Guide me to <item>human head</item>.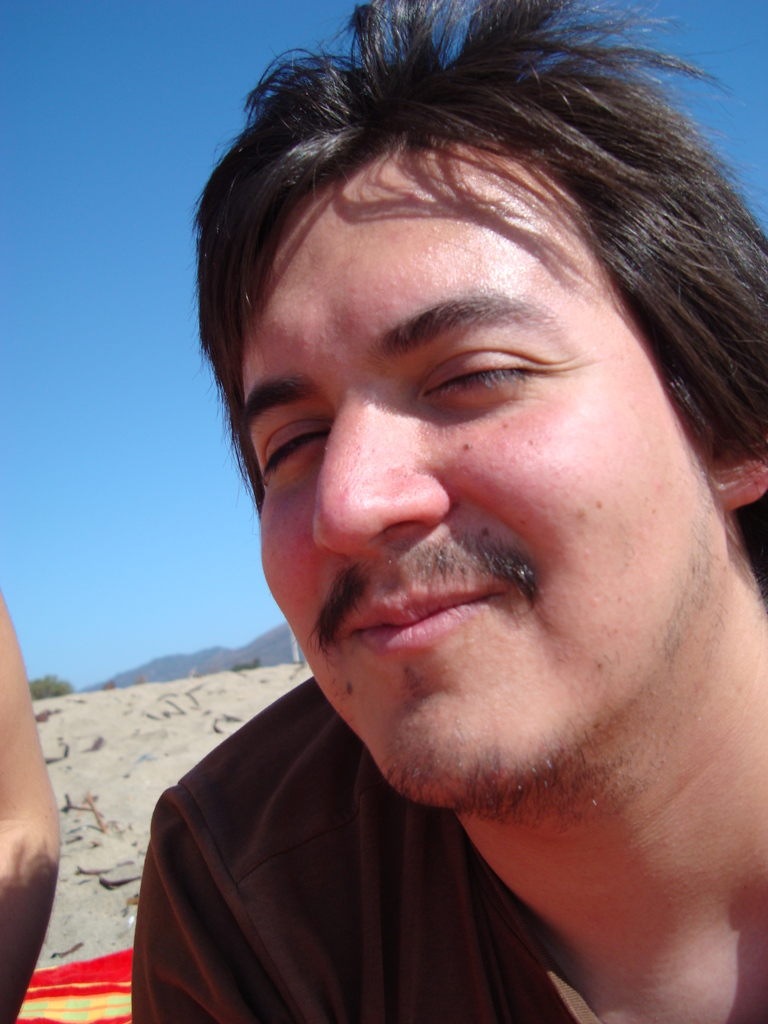
Guidance: x1=205, y1=93, x2=762, y2=763.
